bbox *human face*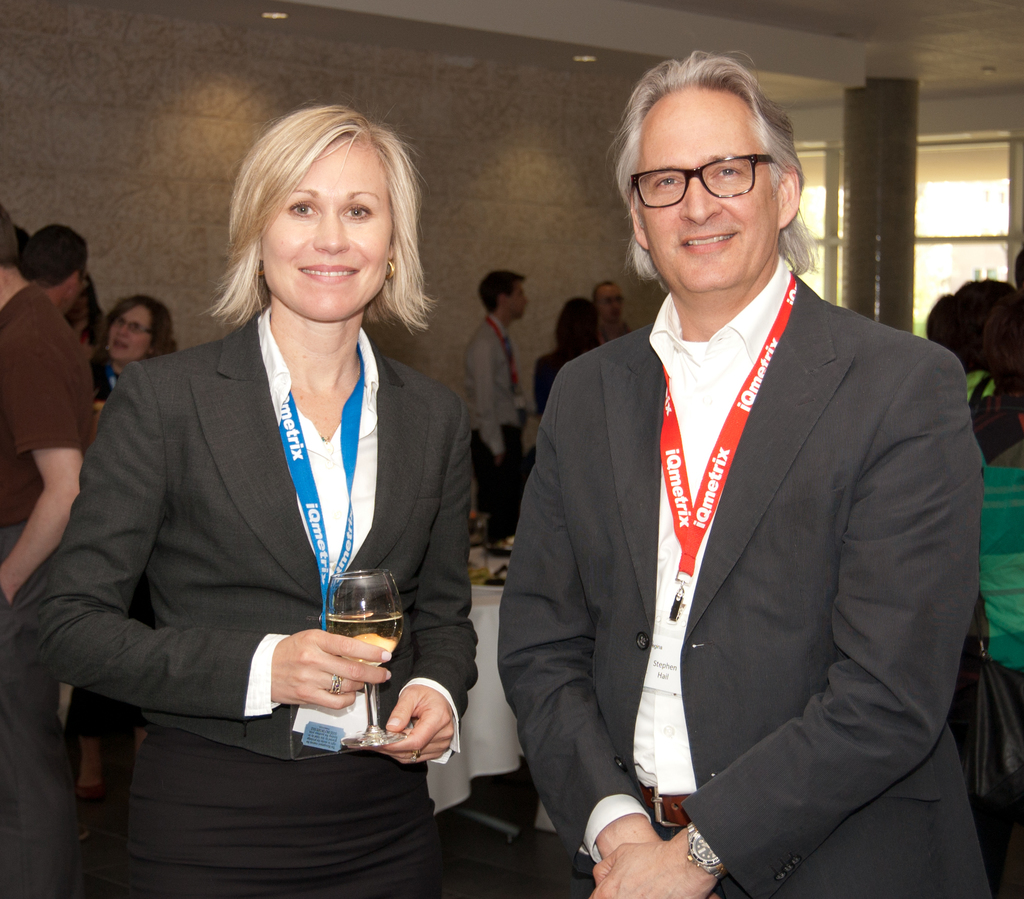
box(261, 139, 392, 324)
